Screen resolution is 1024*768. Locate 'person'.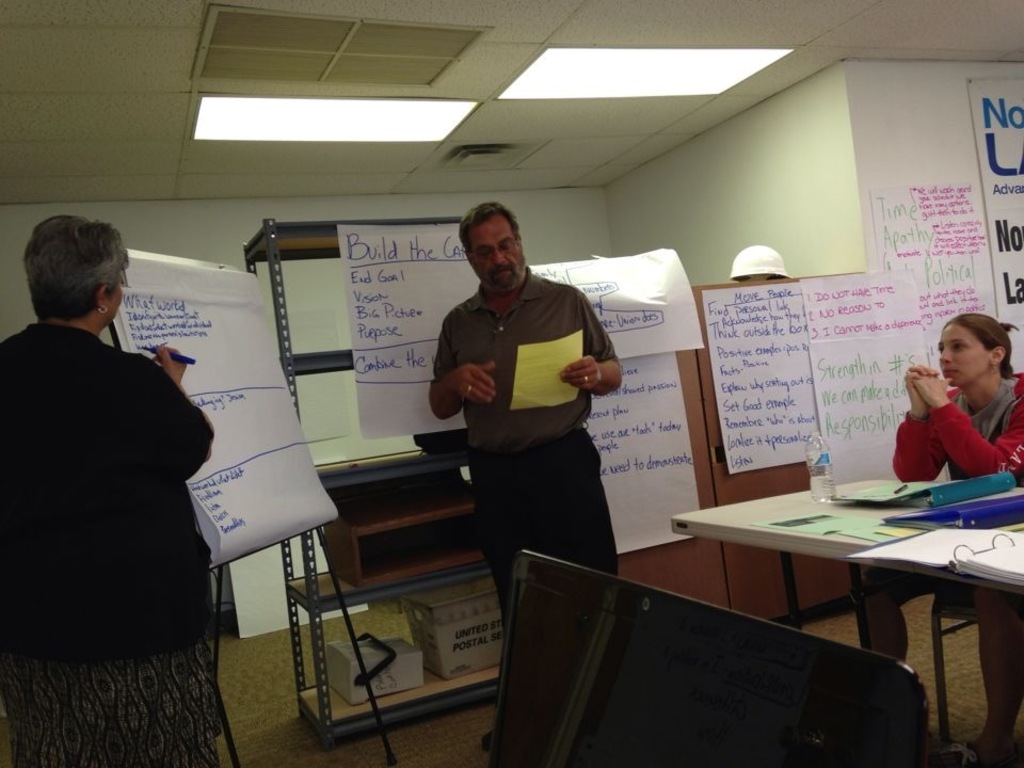
422:210:611:735.
